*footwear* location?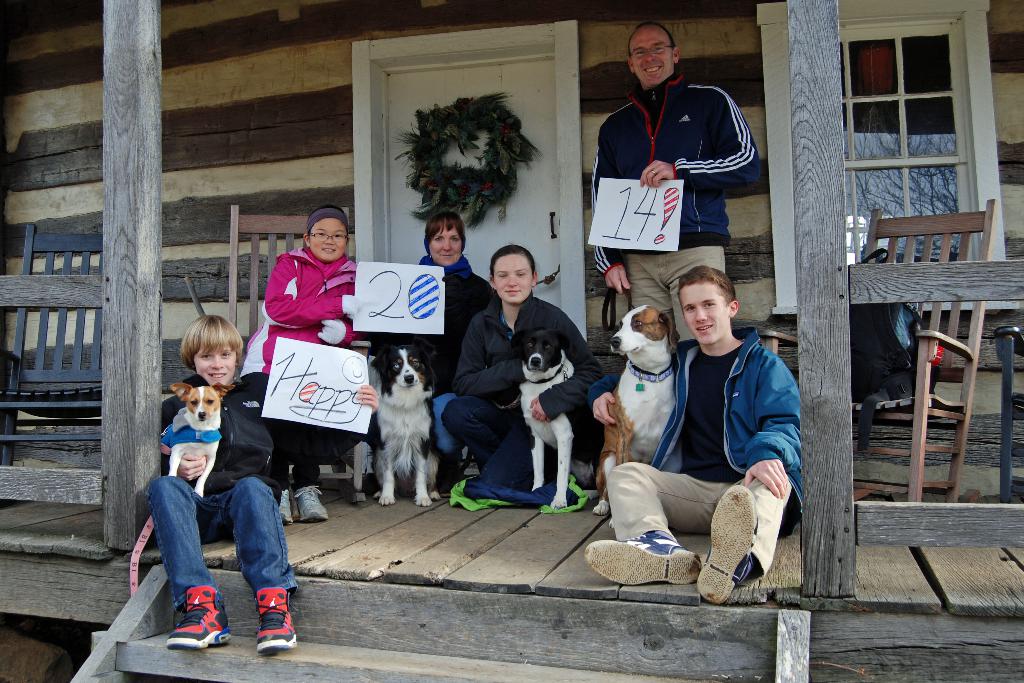
<region>279, 487, 295, 531</region>
